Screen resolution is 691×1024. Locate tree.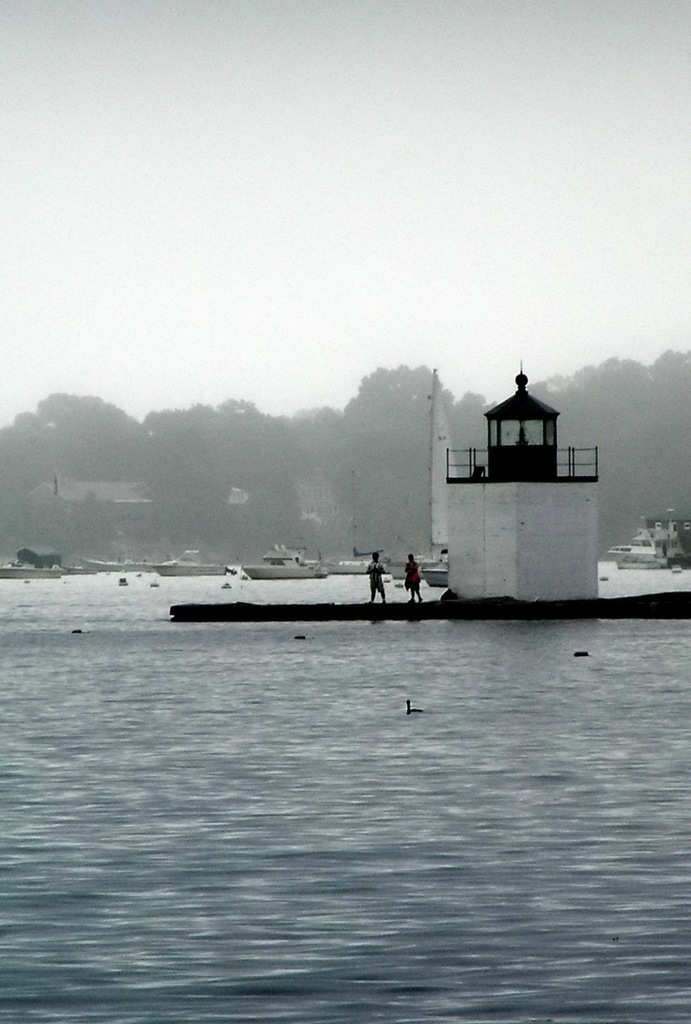
(36,388,78,447).
